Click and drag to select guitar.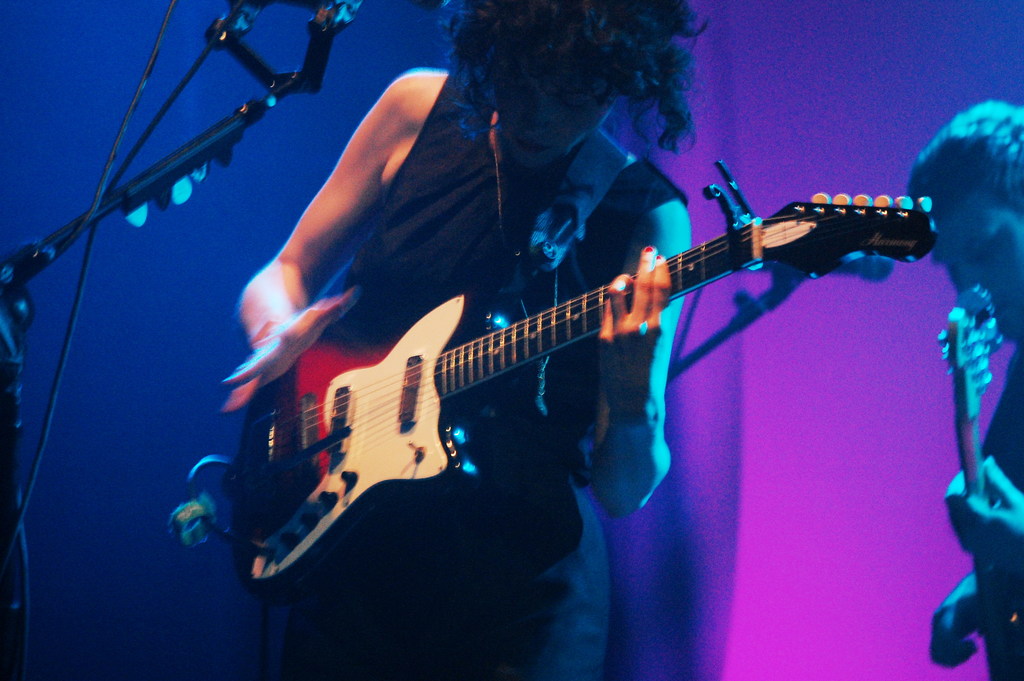
Selection: [x1=175, y1=160, x2=934, y2=588].
